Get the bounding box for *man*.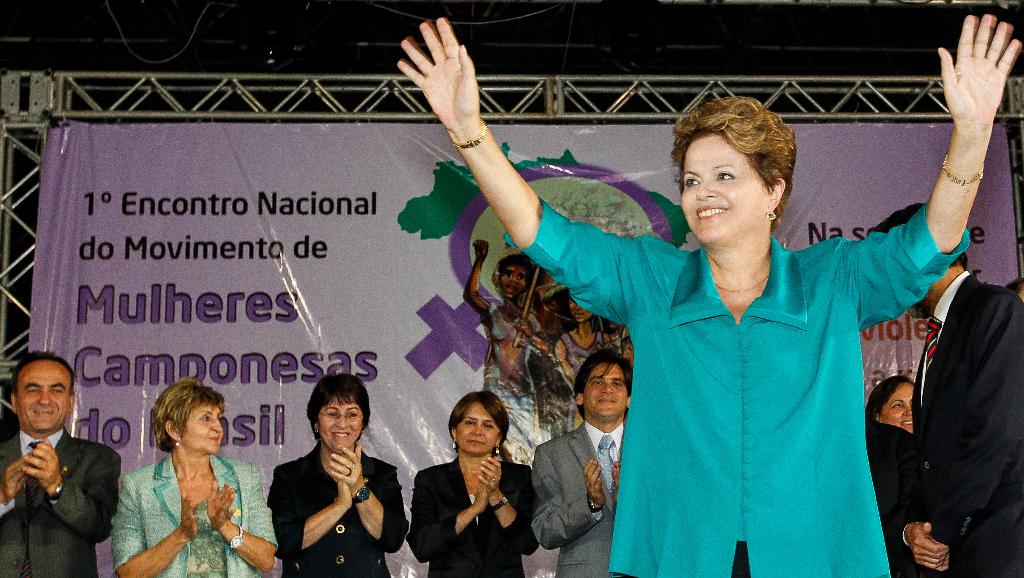
x1=529, y1=349, x2=634, y2=577.
